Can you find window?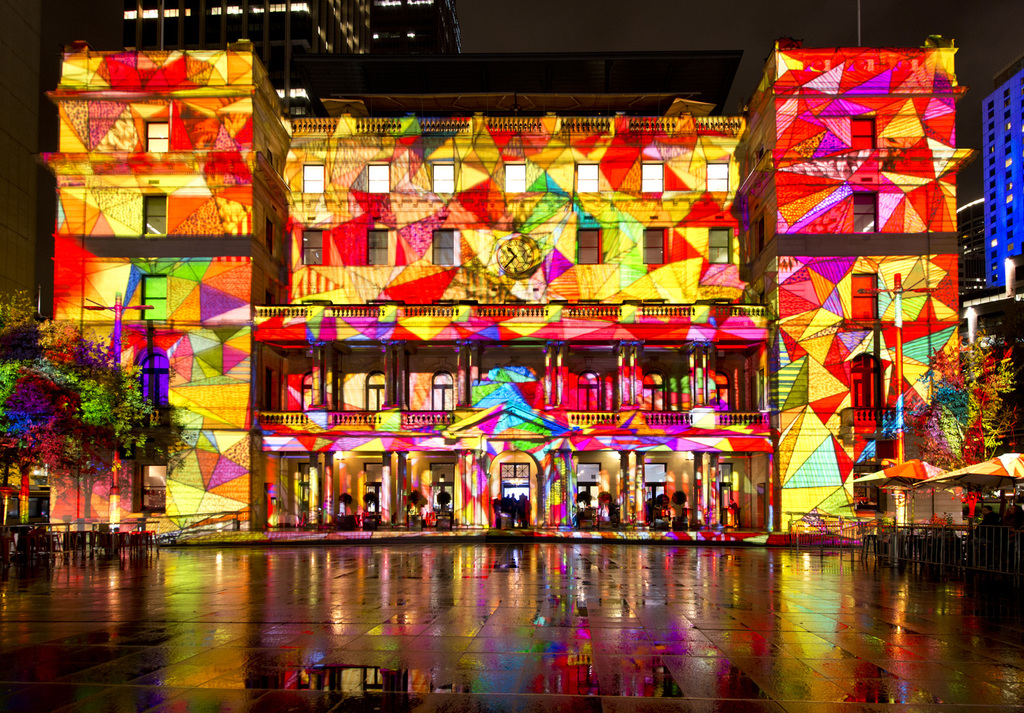
Yes, bounding box: [301,226,323,263].
